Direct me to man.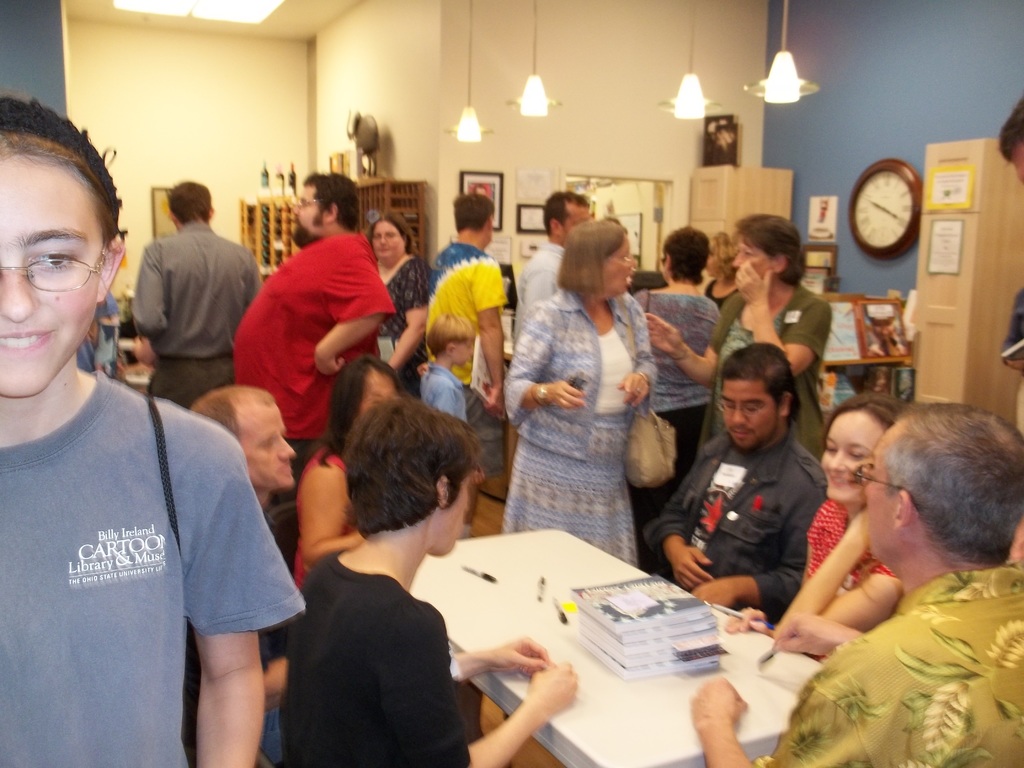
Direction: bbox(653, 351, 823, 596).
